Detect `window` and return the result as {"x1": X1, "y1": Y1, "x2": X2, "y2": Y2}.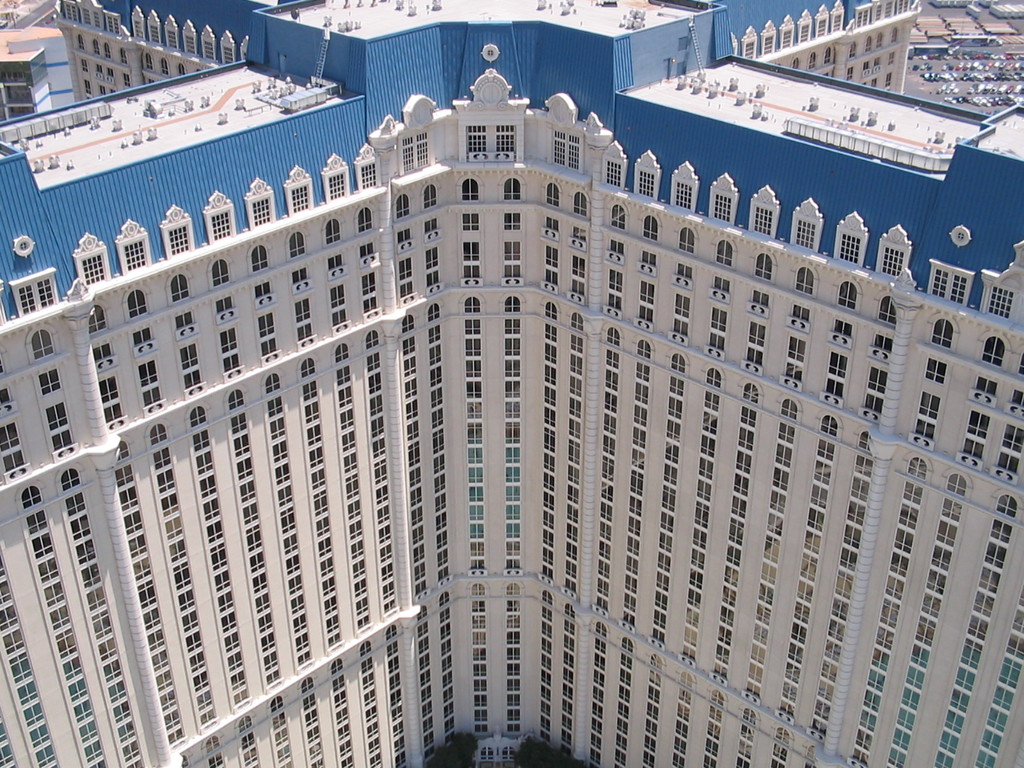
{"x1": 286, "y1": 299, "x2": 306, "y2": 320}.
